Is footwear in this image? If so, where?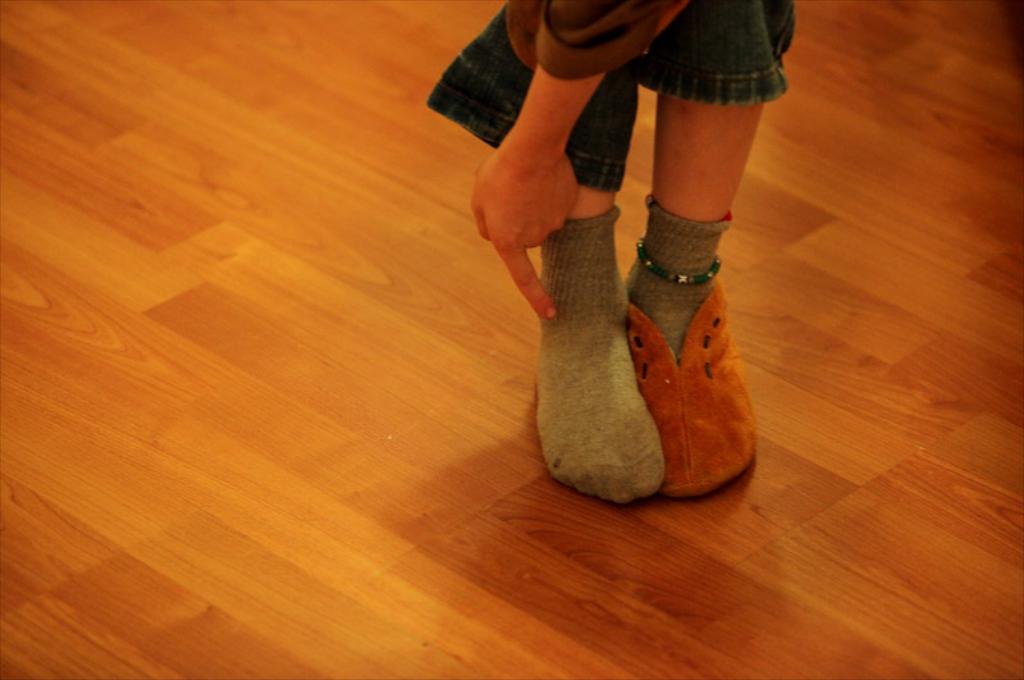
Yes, at [x1=621, y1=273, x2=756, y2=503].
